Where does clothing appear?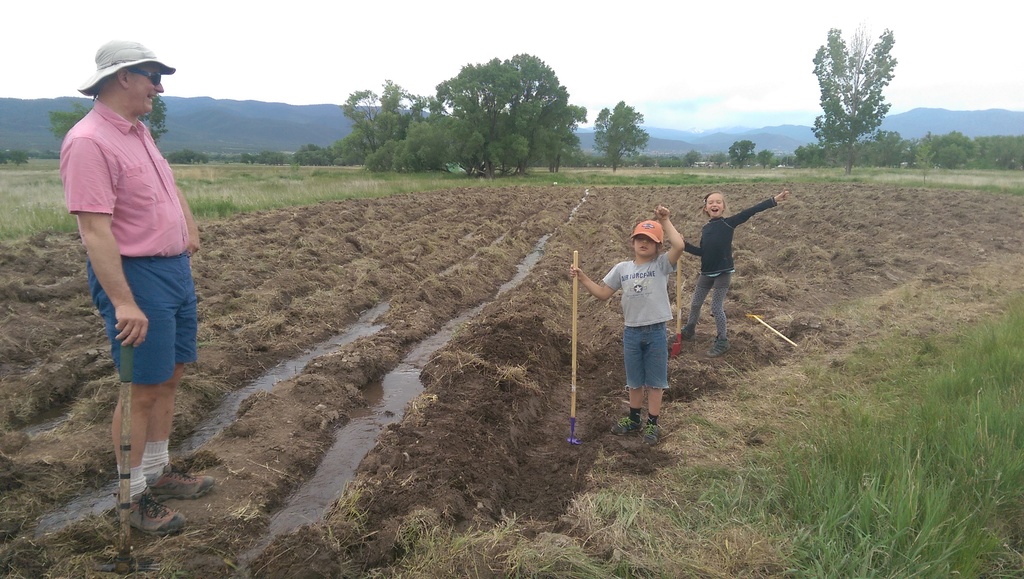
Appears at left=68, top=76, right=186, bottom=398.
